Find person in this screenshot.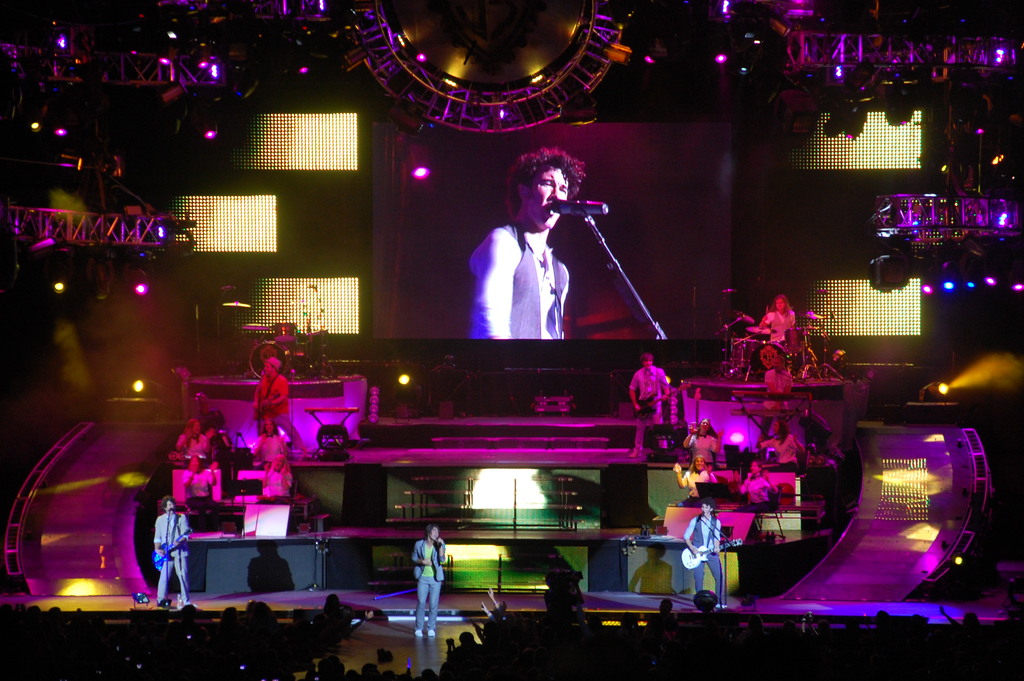
The bounding box for person is [left=253, top=450, right=293, bottom=502].
